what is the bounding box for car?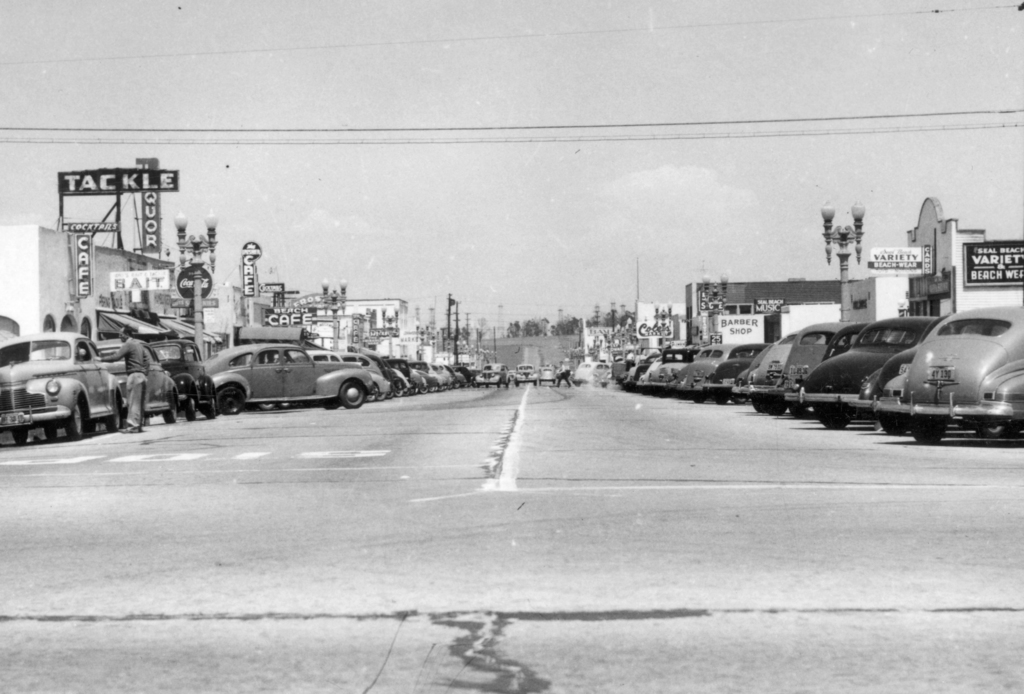
pyautogui.locateOnScreen(798, 317, 941, 423).
